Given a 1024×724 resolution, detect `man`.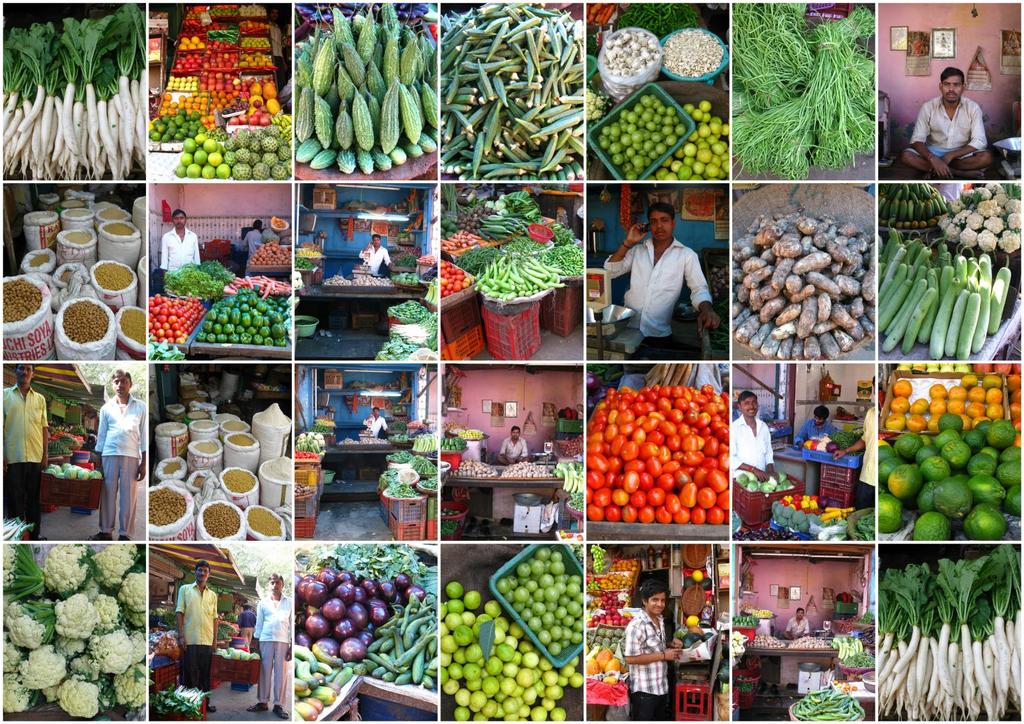
box(237, 604, 257, 650).
